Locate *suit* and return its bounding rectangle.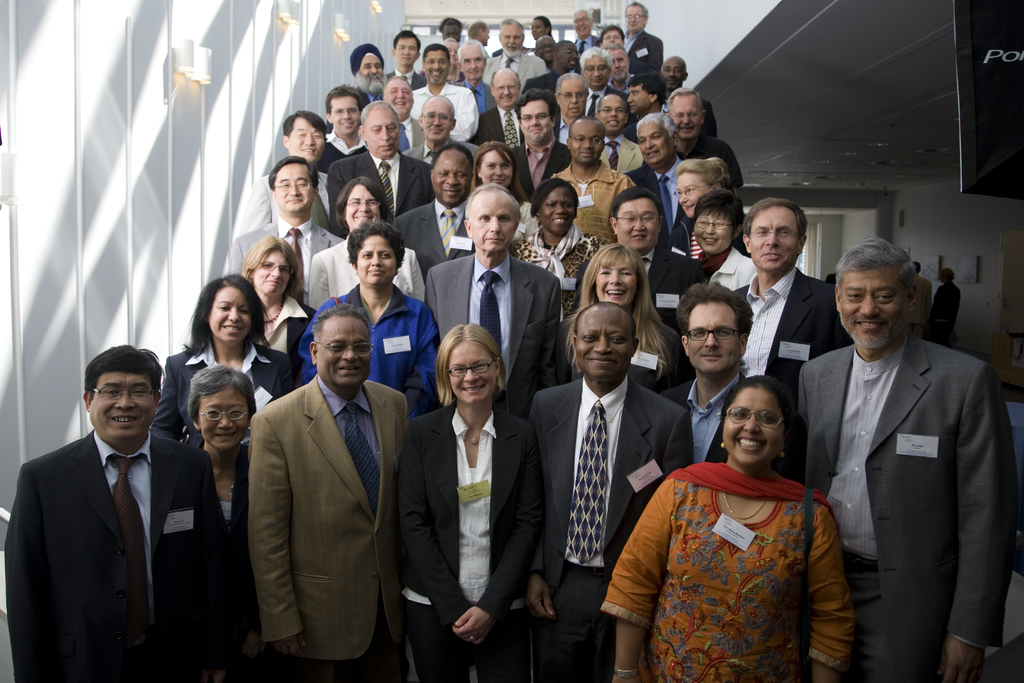
l=306, t=240, r=427, b=309.
